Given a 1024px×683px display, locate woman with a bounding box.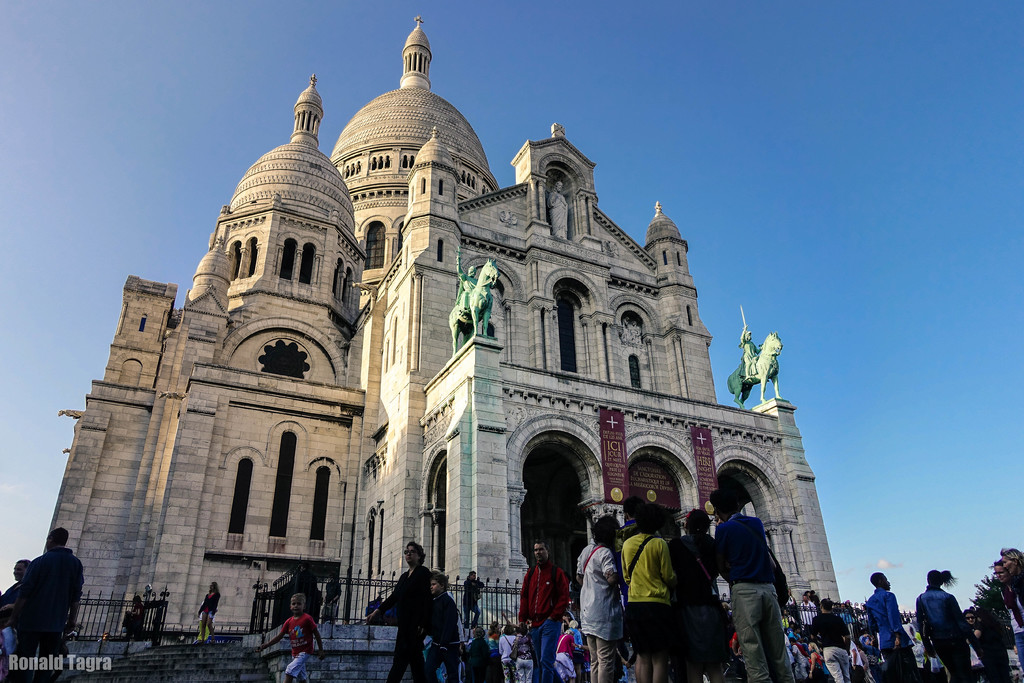
Located: box=[806, 640, 824, 682].
